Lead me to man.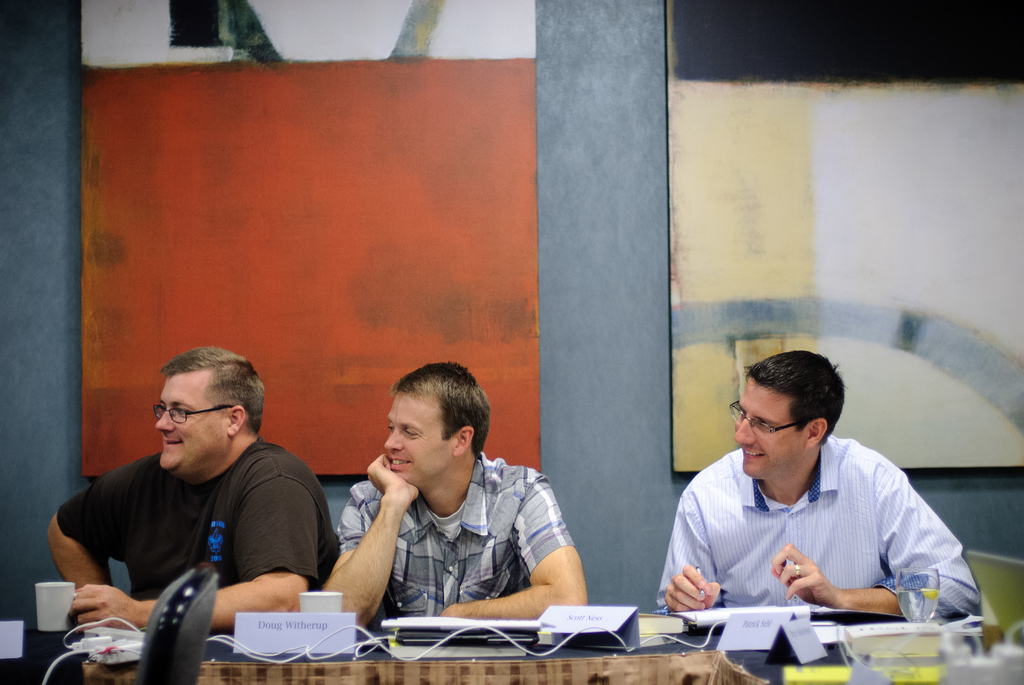
Lead to x1=646 y1=357 x2=977 y2=639.
